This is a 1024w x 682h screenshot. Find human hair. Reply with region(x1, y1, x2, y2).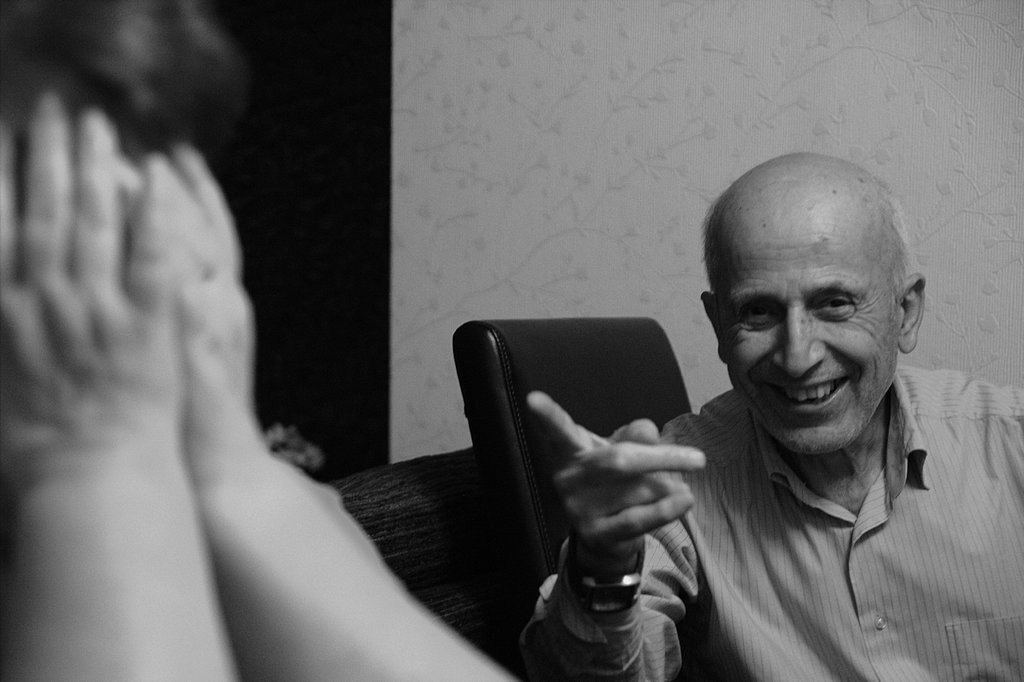
region(3, 0, 250, 163).
